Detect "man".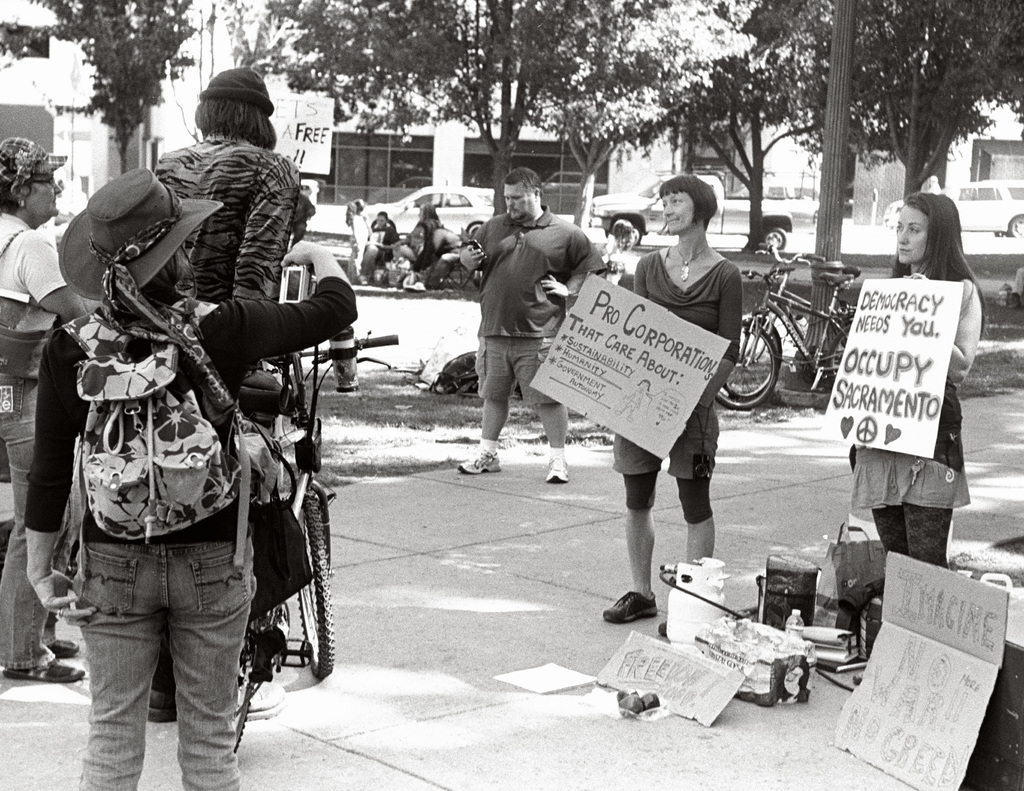
Detected at [x1=364, y1=205, x2=401, y2=259].
